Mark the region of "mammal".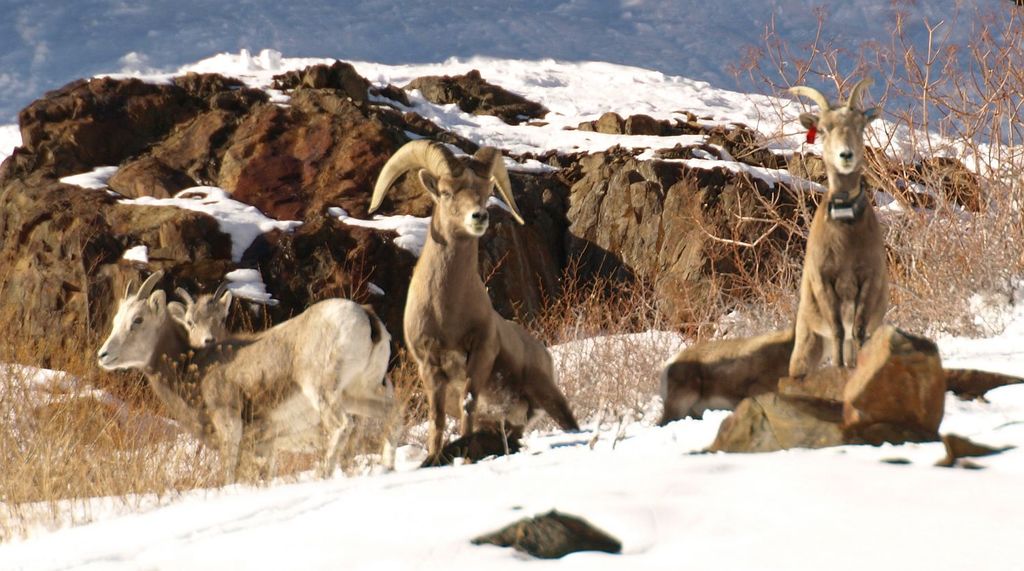
Region: 98:267:396:481.
